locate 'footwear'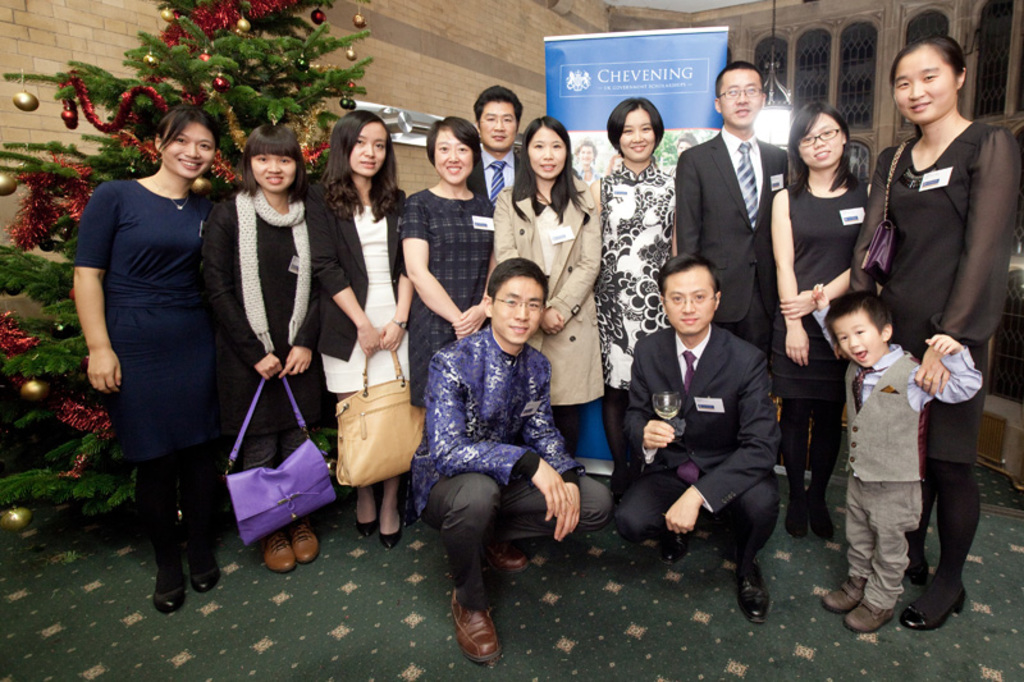
(x1=378, y1=508, x2=403, y2=550)
